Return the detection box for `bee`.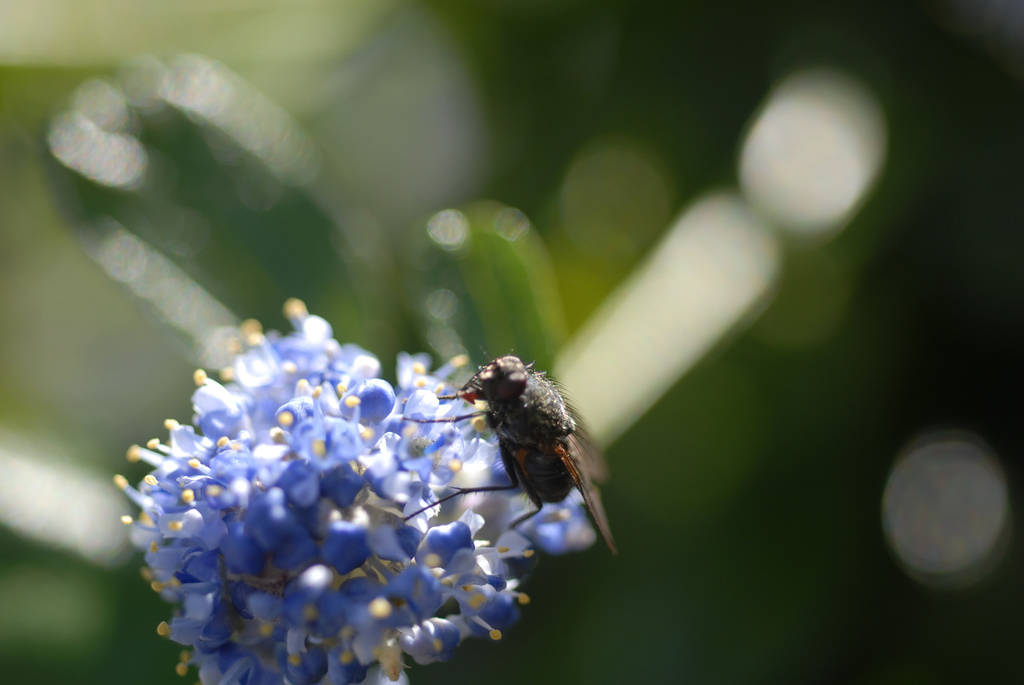
(x1=414, y1=349, x2=631, y2=579).
